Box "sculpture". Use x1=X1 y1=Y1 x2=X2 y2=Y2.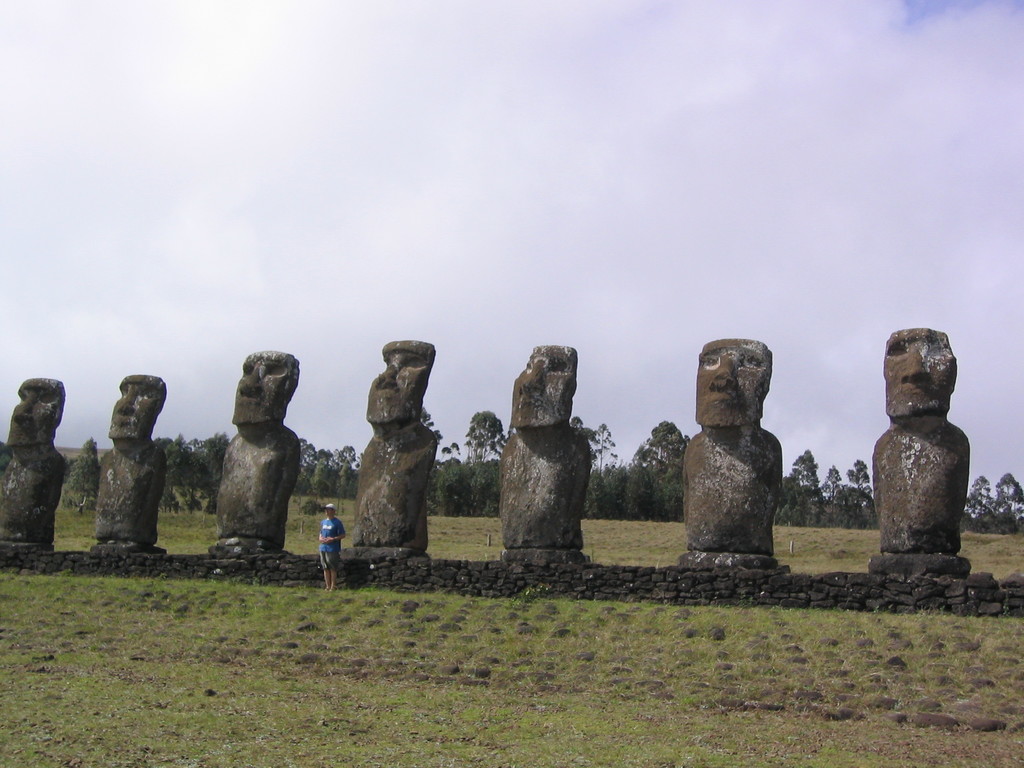
x1=346 y1=333 x2=447 y2=550.
